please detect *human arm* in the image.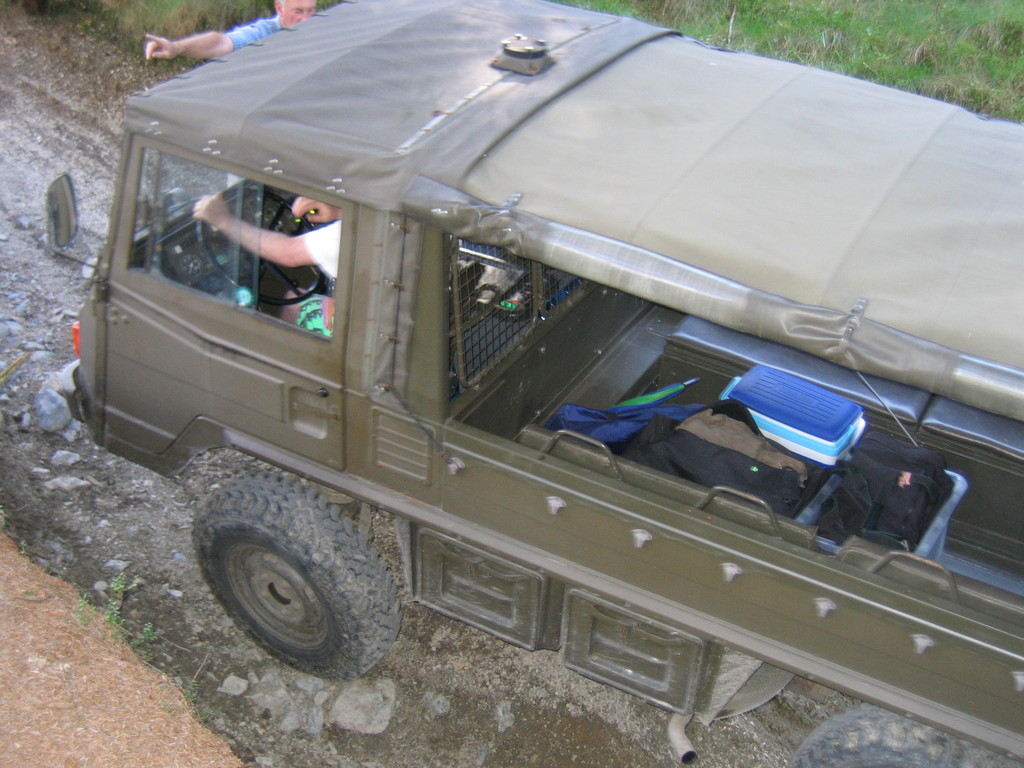
bbox=(279, 192, 349, 232).
